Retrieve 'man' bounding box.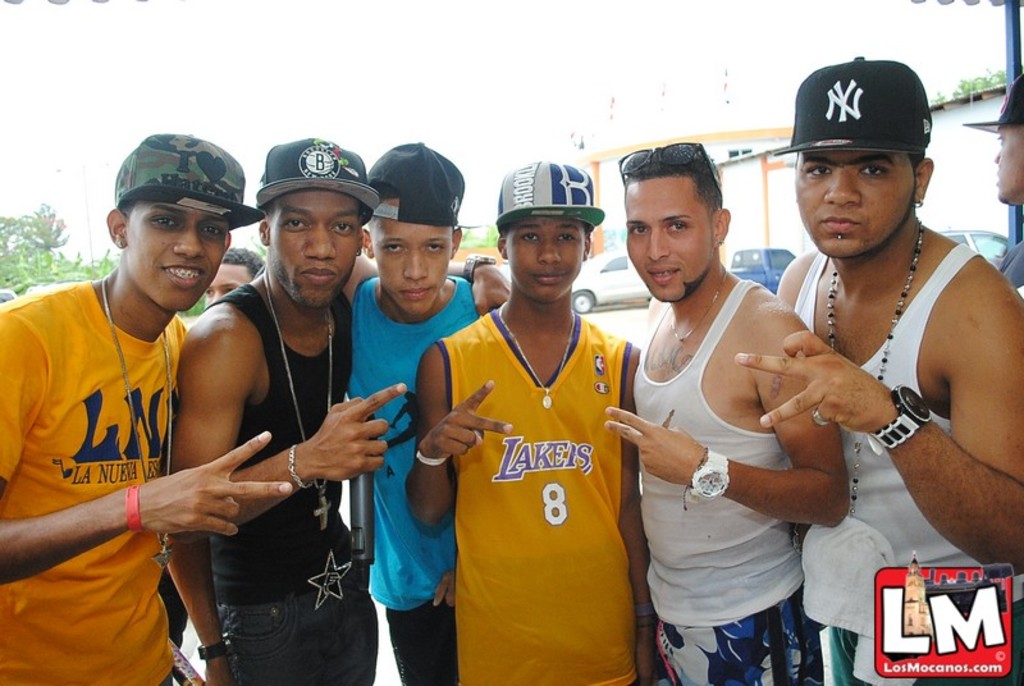
Bounding box: select_region(407, 160, 639, 685).
